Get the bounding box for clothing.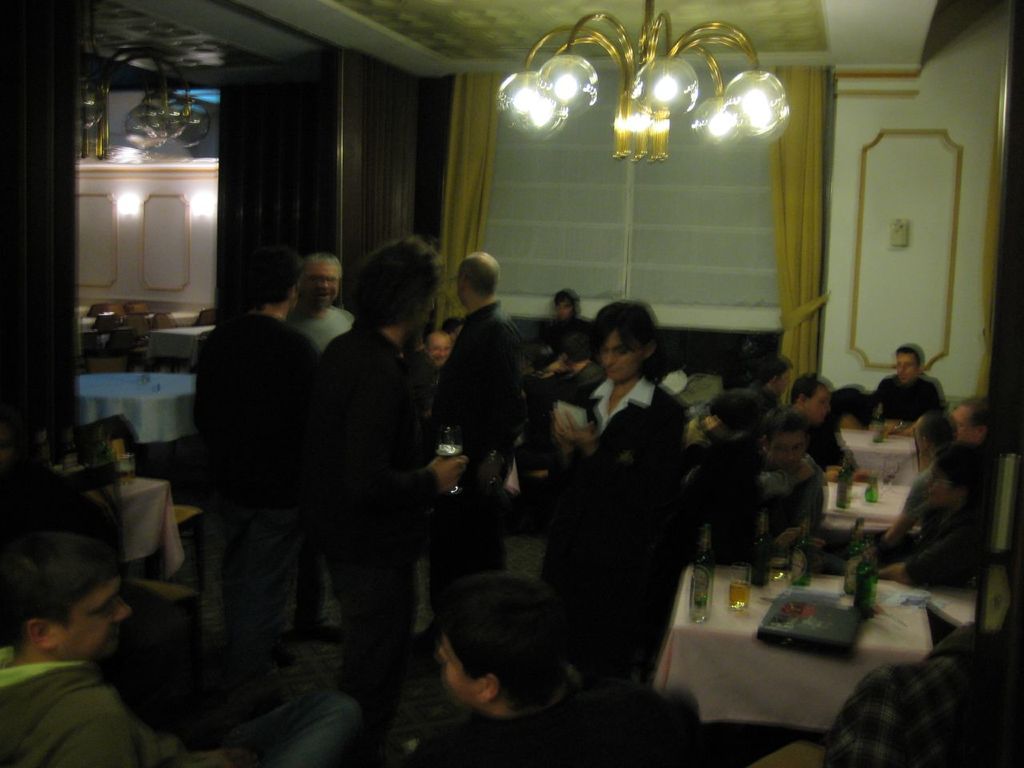
<region>318, 317, 437, 565</region>.
